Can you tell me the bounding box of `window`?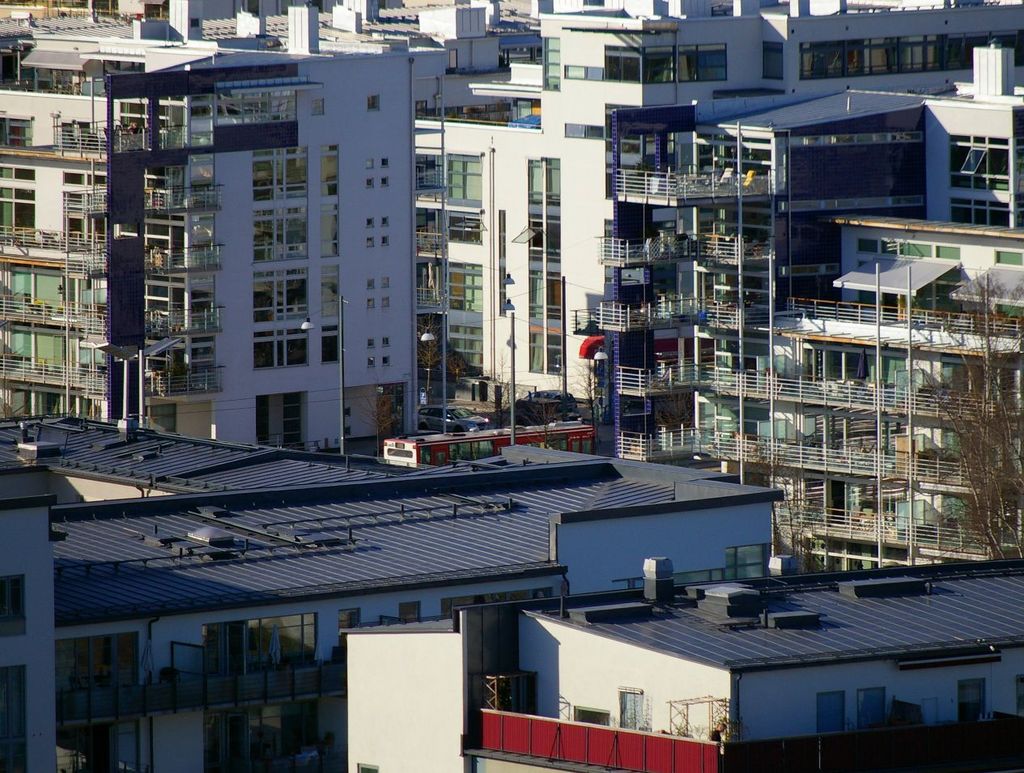
<region>245, 265, 311, 321</region>.
